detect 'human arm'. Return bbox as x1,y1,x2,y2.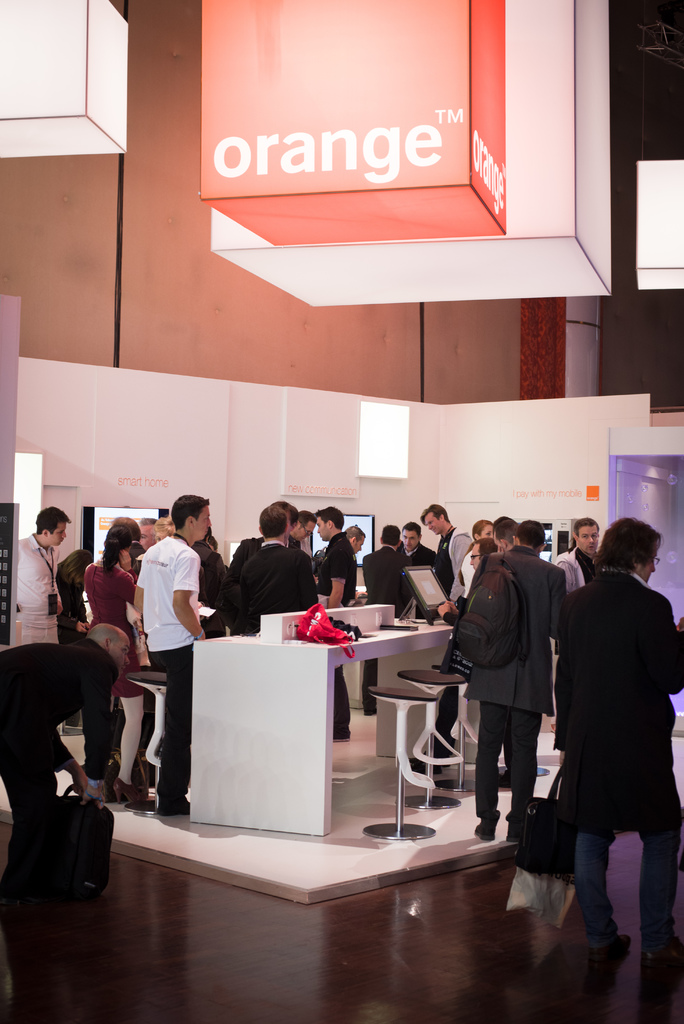
317,543,346,612.
